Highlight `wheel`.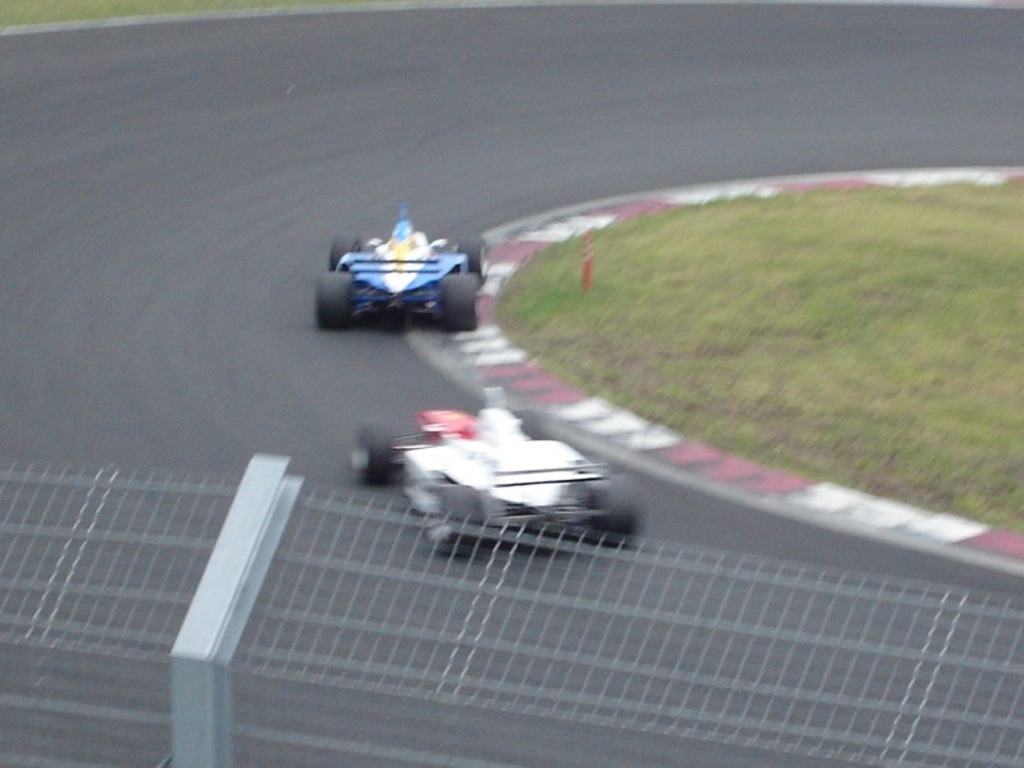
Highlighted region: x1=457 y1=233 x2=486 y2=288.
